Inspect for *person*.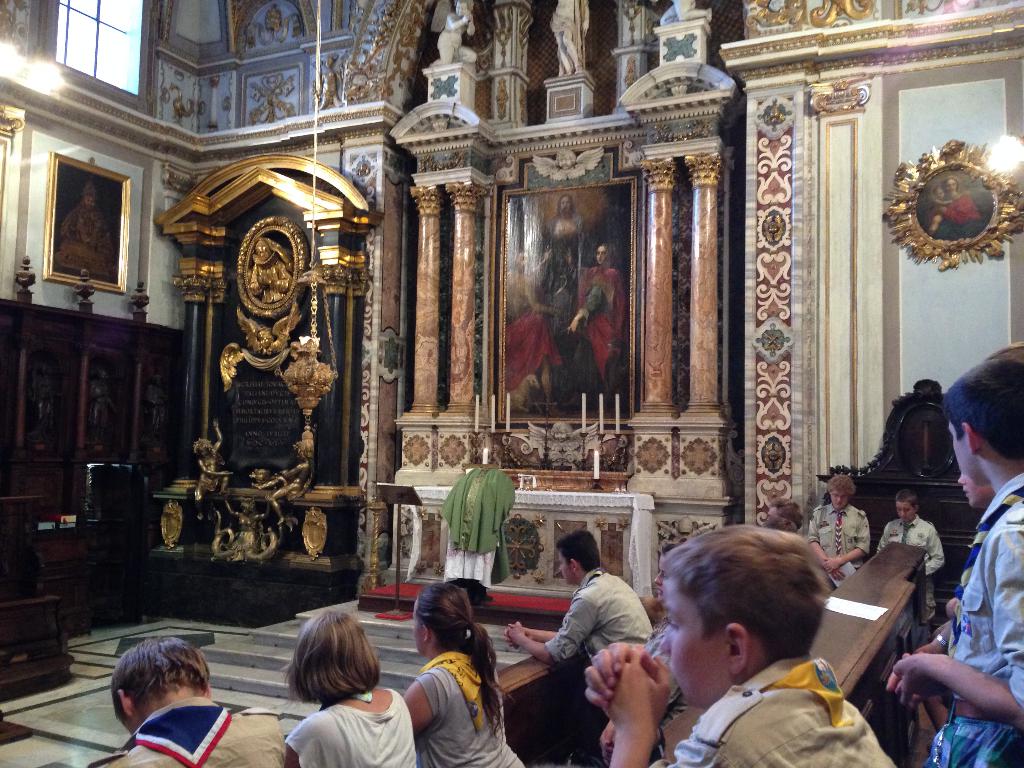
Inspection: bbox=[955, 470, 995, 509].
